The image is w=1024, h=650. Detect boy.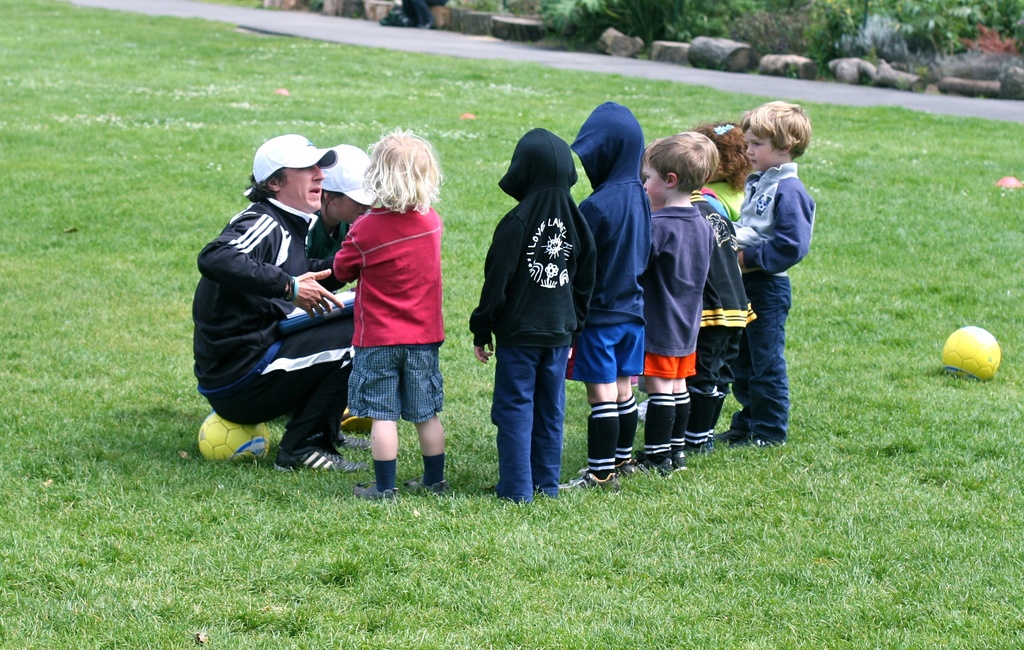
Detection: 326, 127, 449, 506.
